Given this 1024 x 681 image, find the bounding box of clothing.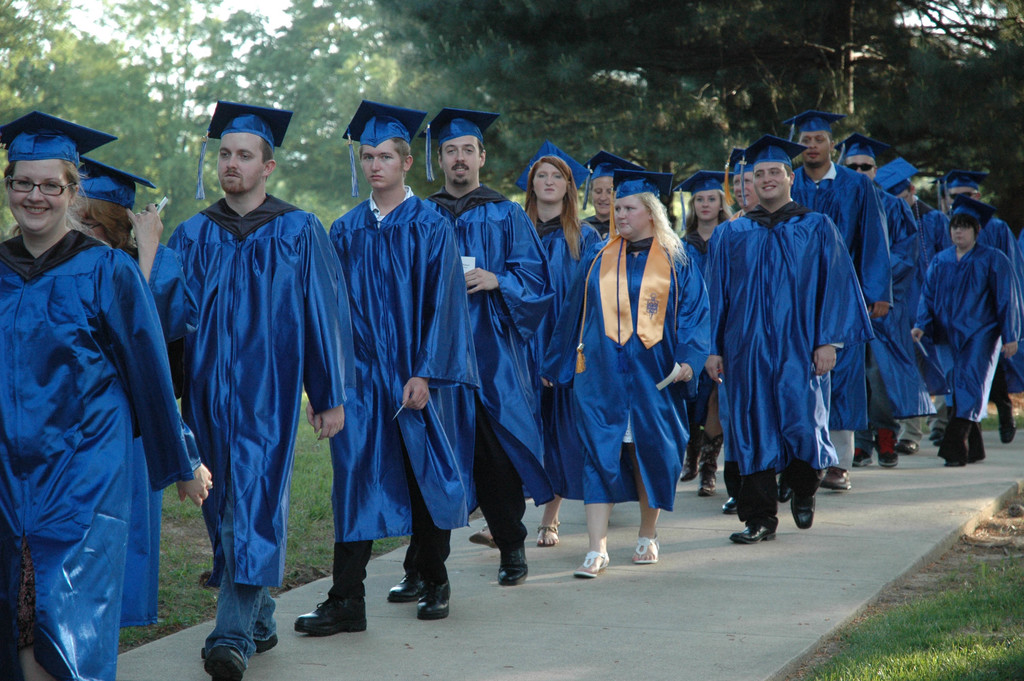
box(548, 236, 714, 511).
